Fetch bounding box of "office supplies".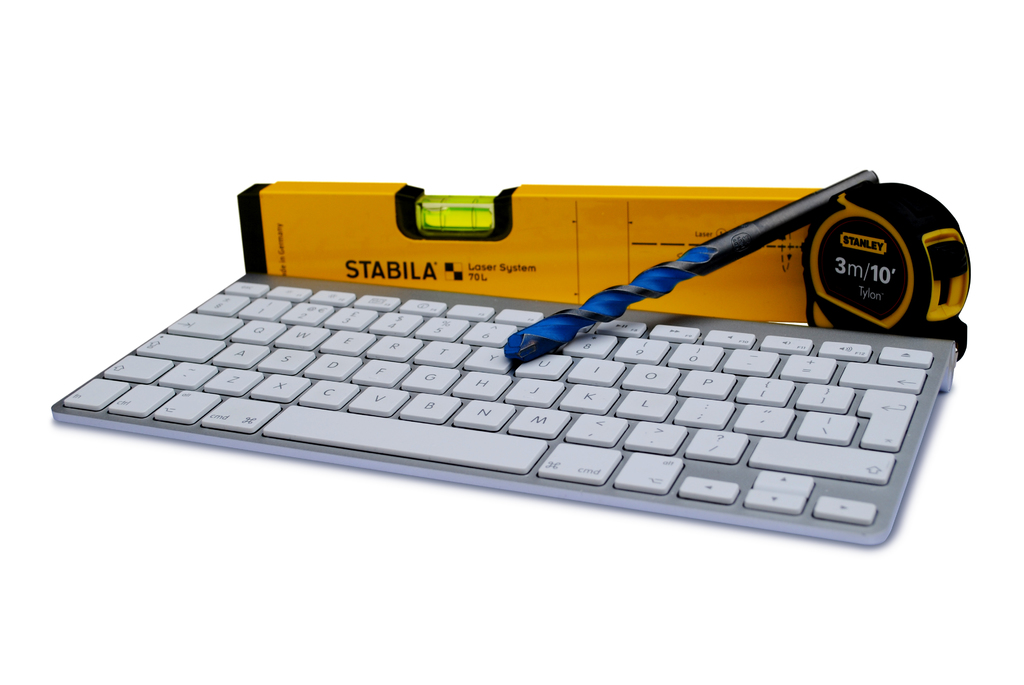
Bbox: [51,268,956,539].
